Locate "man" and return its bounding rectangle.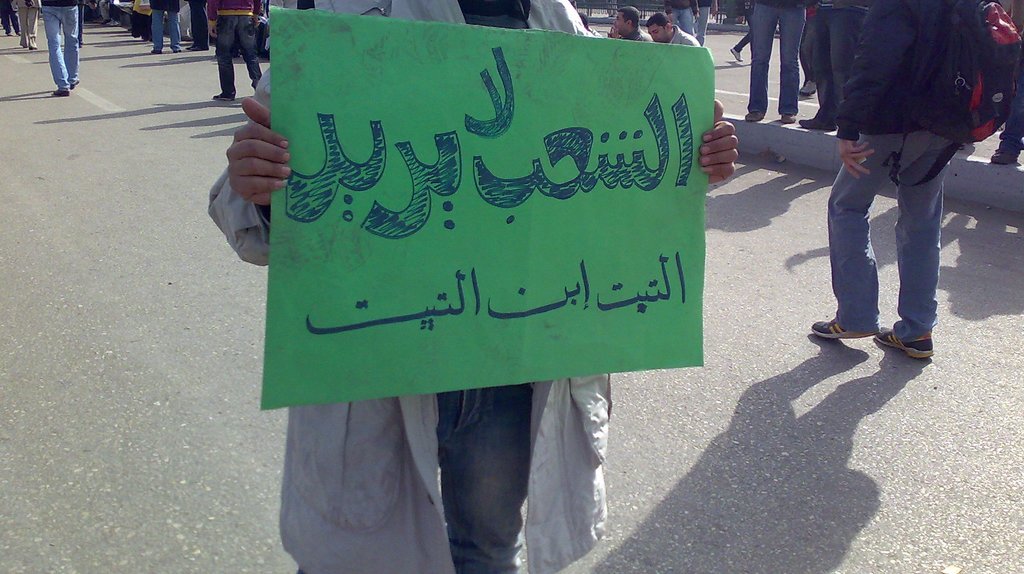
207,0,260,103.
